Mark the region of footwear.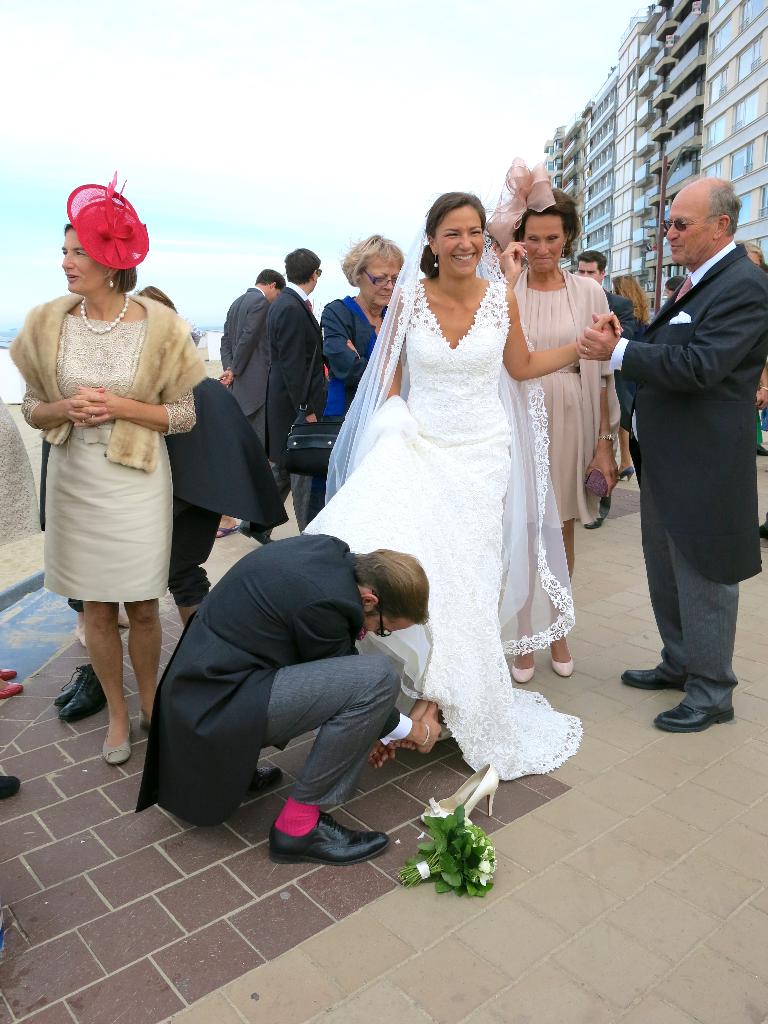
Region: [x1=549, y1=645, x2=572, y2=675].
